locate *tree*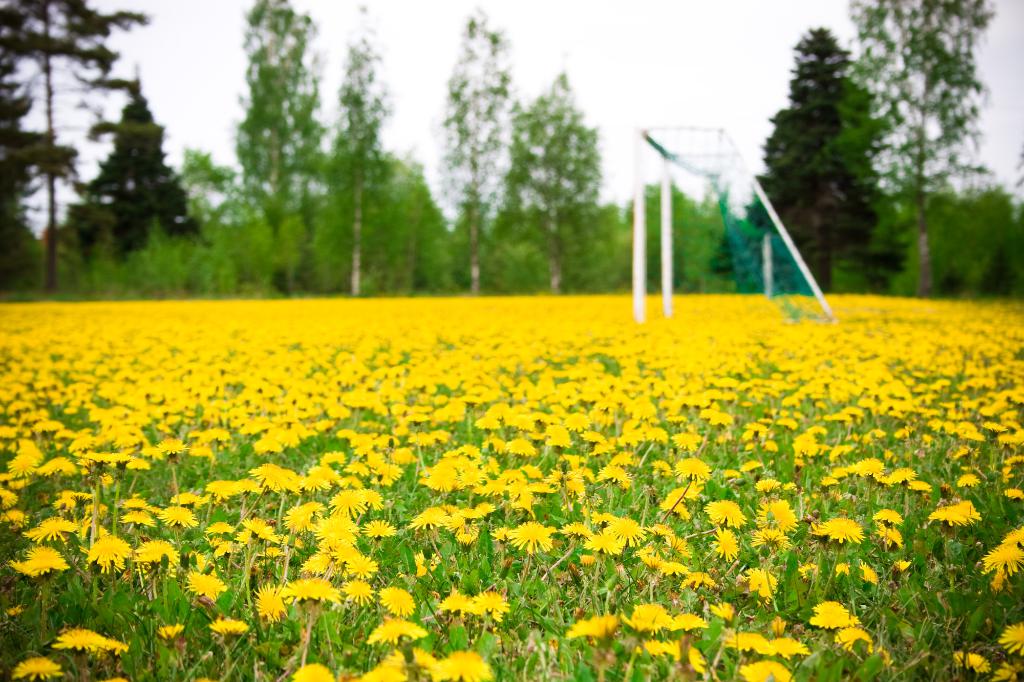
364, 141, 457, 296
